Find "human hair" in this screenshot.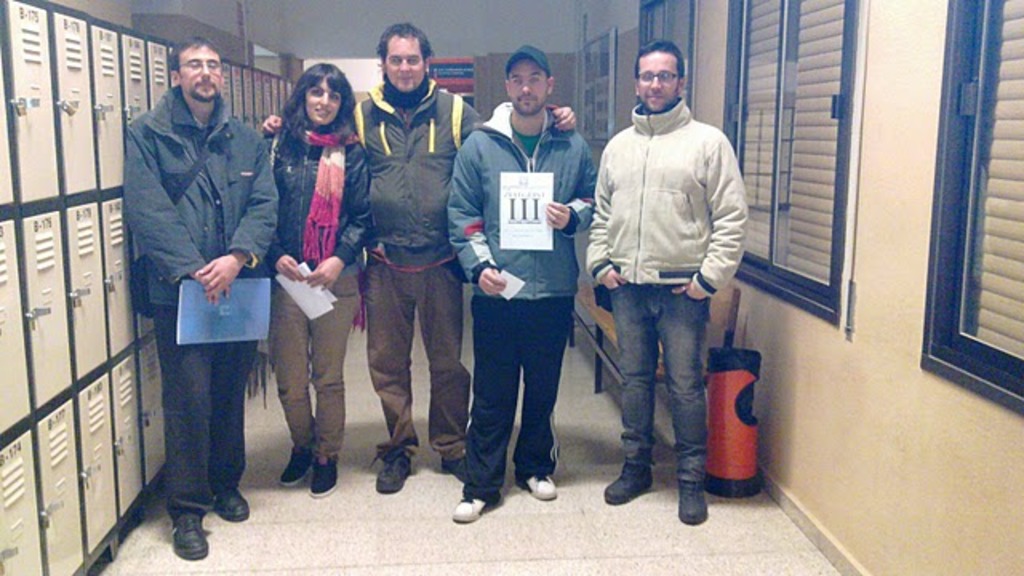
The bounding box for "human hair" is bbox=[632, 37, 686, 88].
